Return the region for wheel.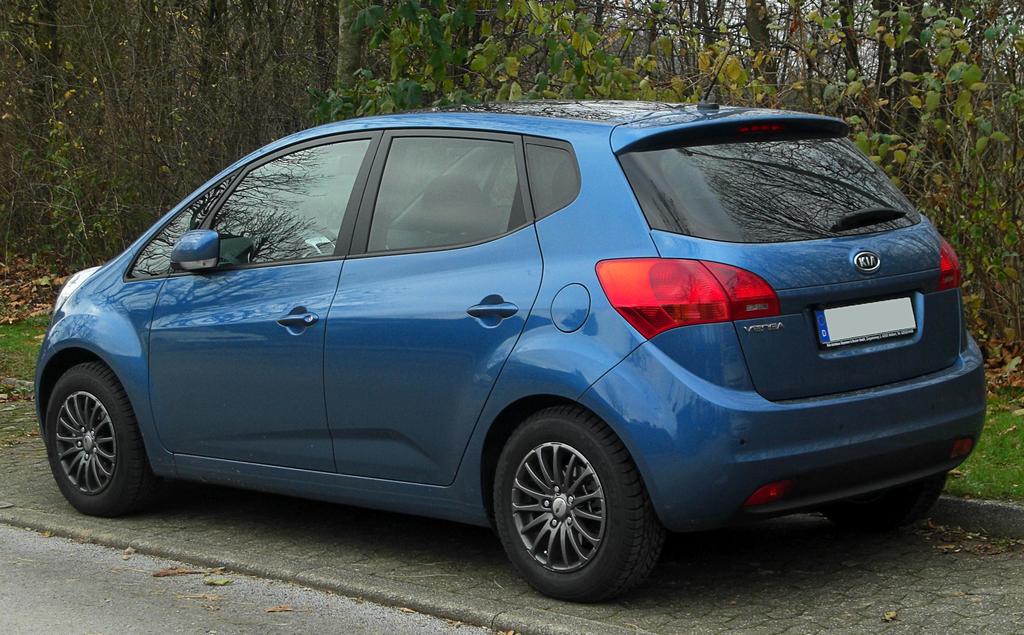
(left=826, top=475, right=938, bottom=521).
